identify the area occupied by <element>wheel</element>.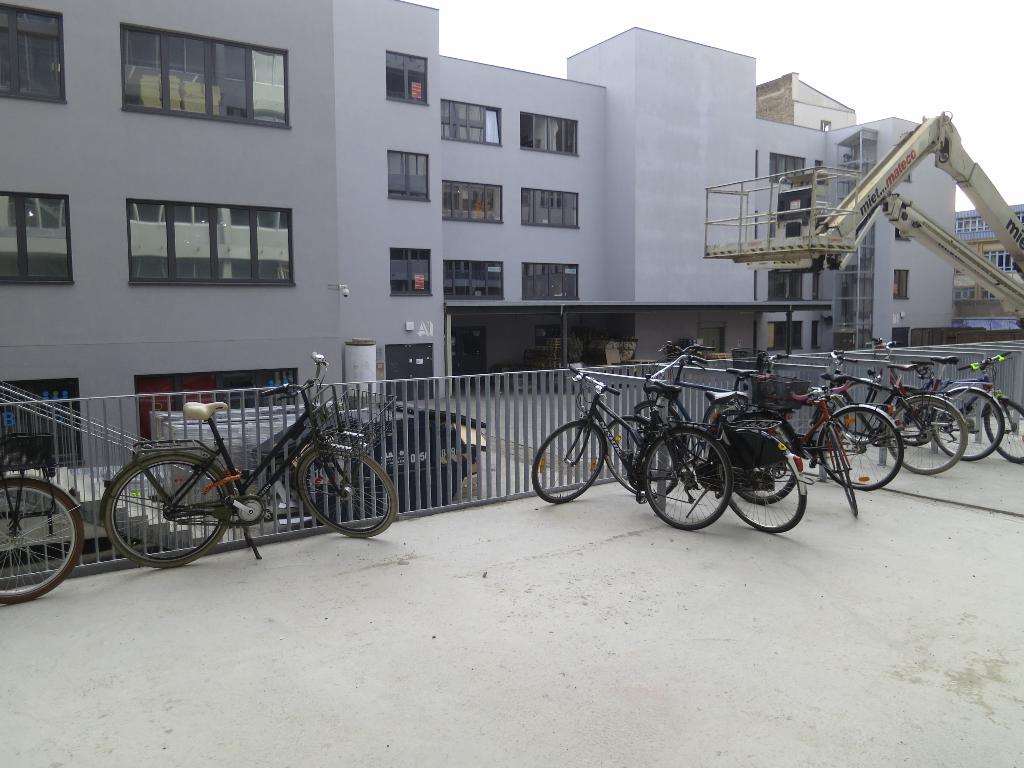
Area: box=[701, 412, 807, 503].
